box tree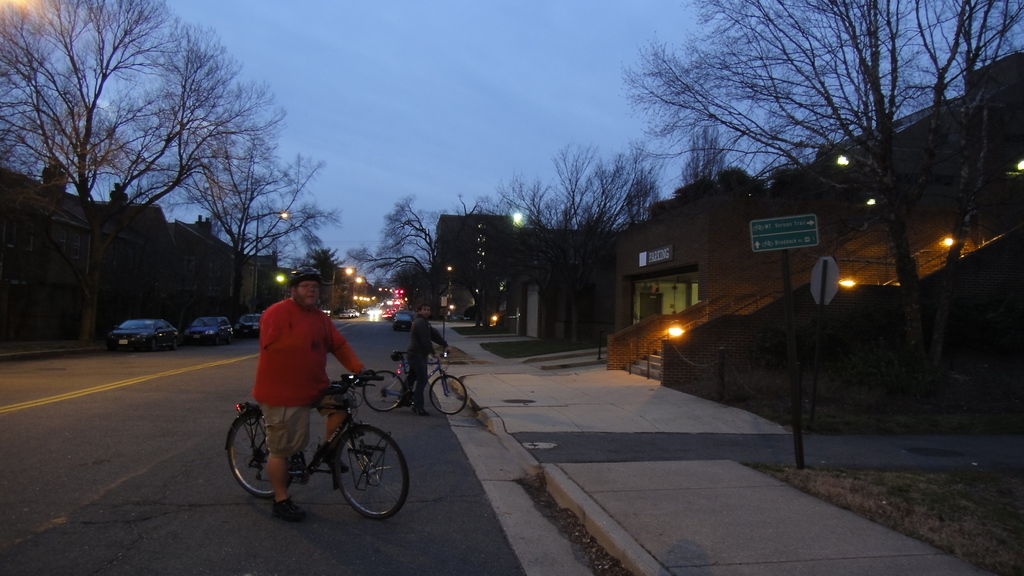
<box>684,117,750,198</box>
